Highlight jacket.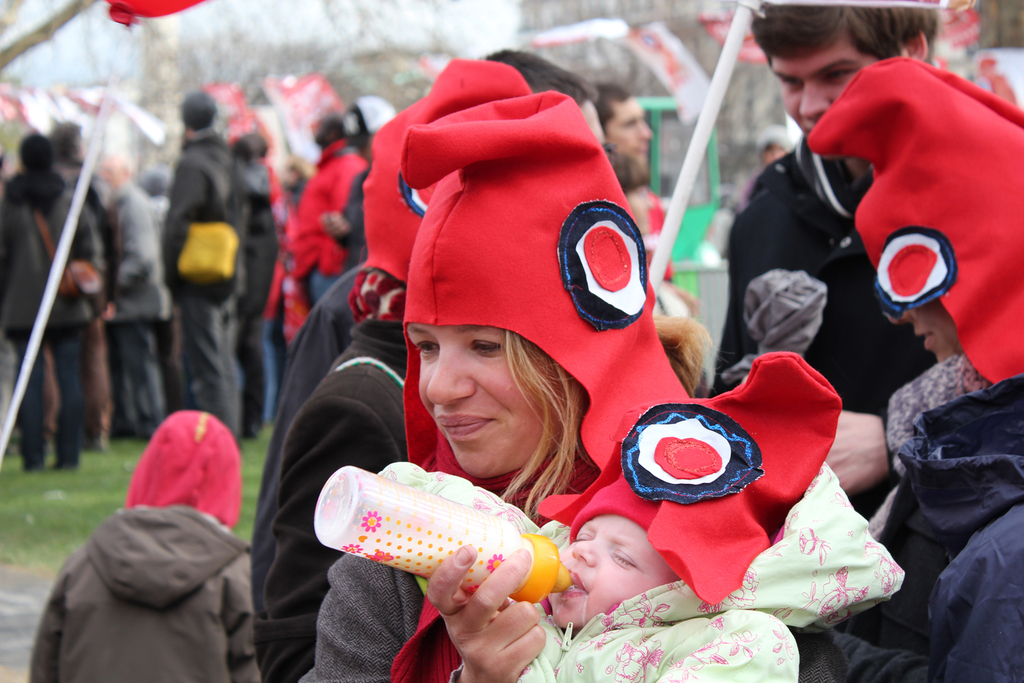
Highlighted region: {"left": 162, "top": 126, "right": 250, "bottom": 309}.
